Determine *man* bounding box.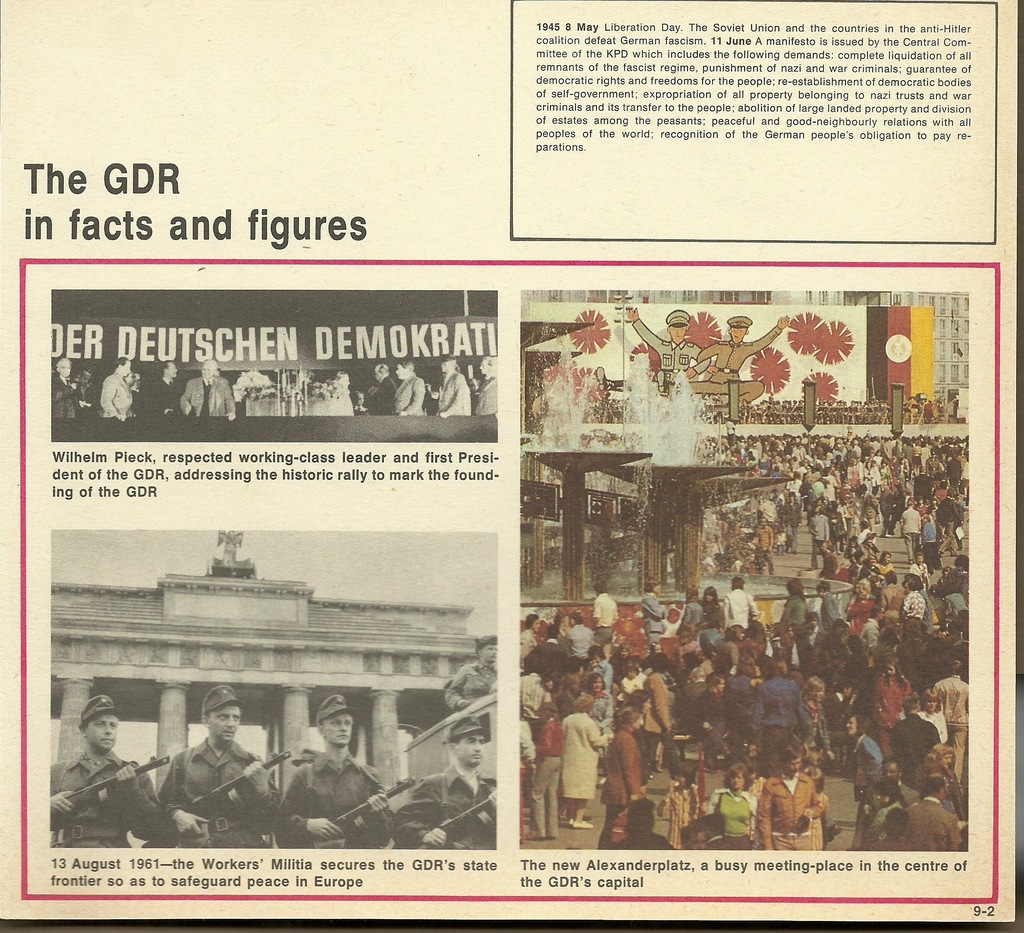
Determined: {"left": 694, "top": 312, "right": 788, "bottom": 411}.
